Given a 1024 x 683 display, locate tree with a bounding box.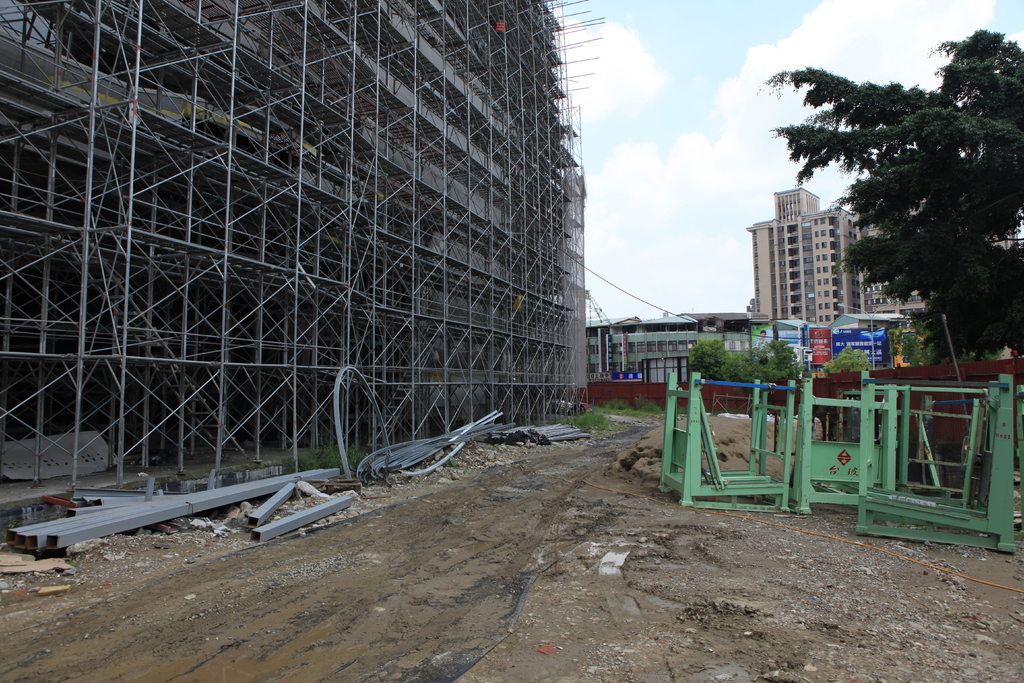
Located: bbox=[824, 348, 870, 372].
